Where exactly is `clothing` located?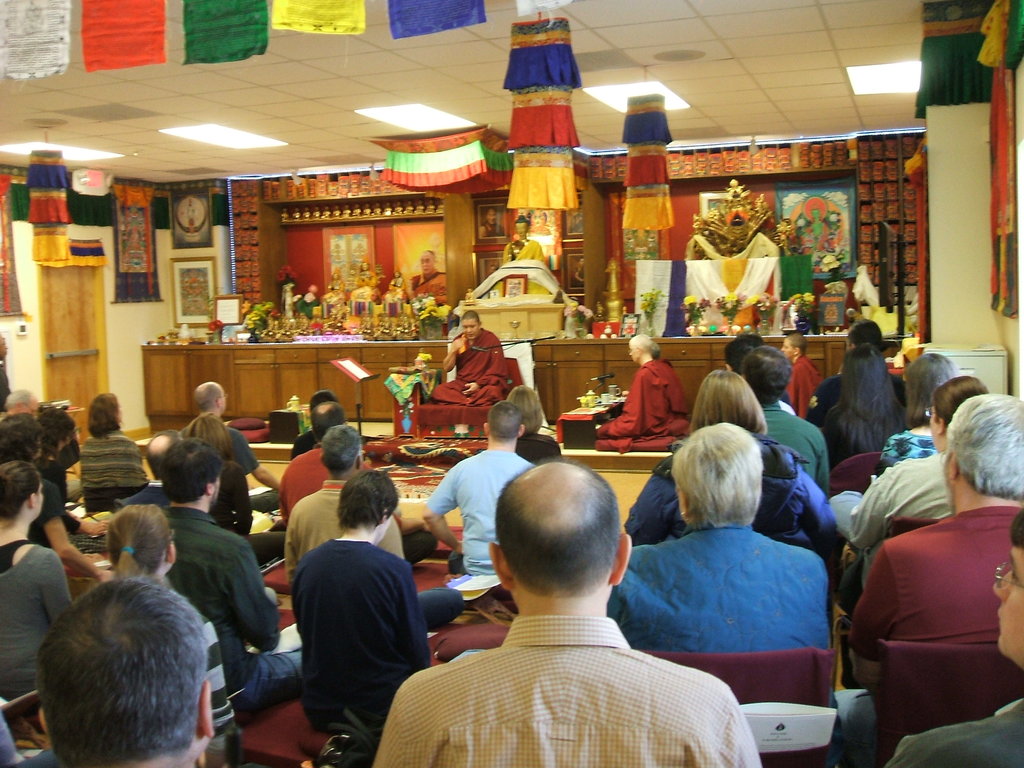
Its bounding box is <bbox>777, 355, 819, 416</bbox>.
